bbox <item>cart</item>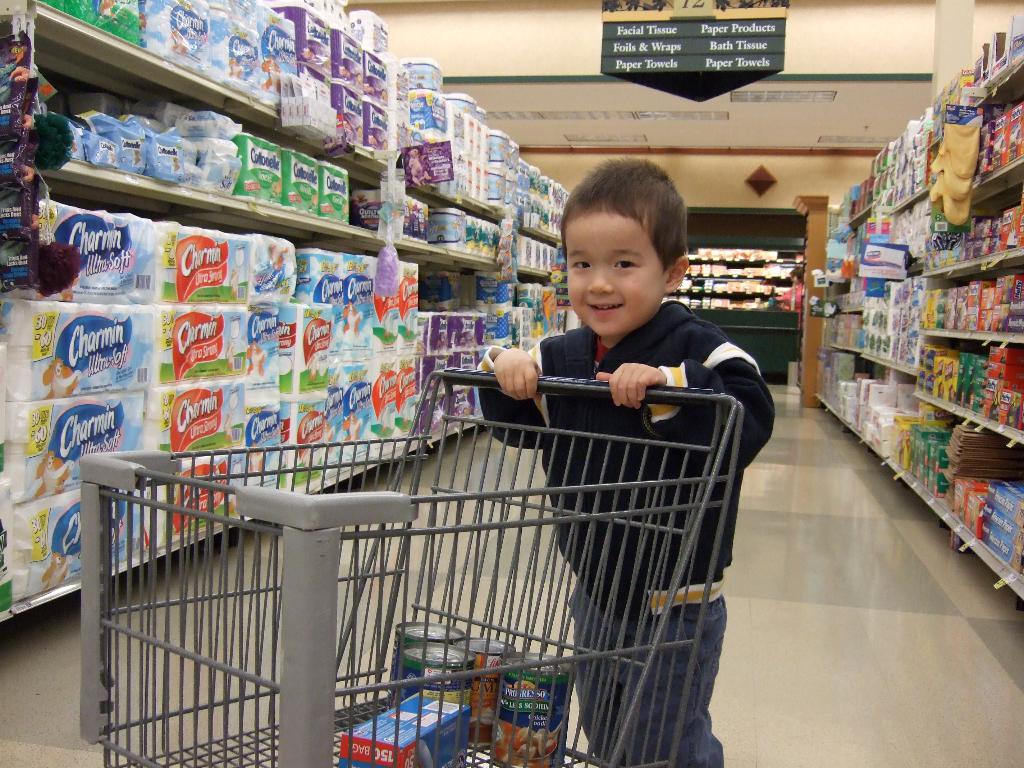
left=137, top=369, right=726, bottom=739
